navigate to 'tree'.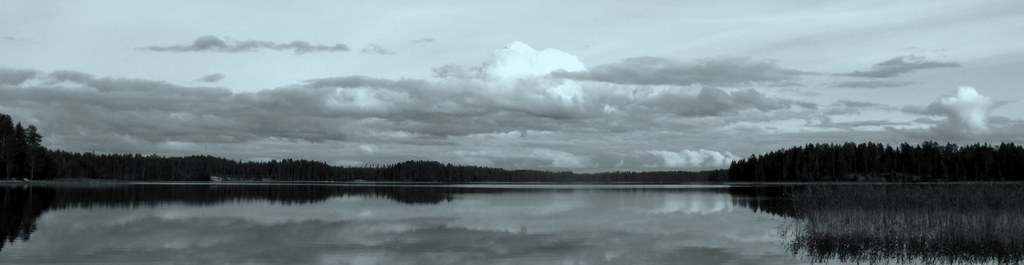
Navigation target: {"x1": 20, "y1": 123, "x2": 42, "y2": 145}.
